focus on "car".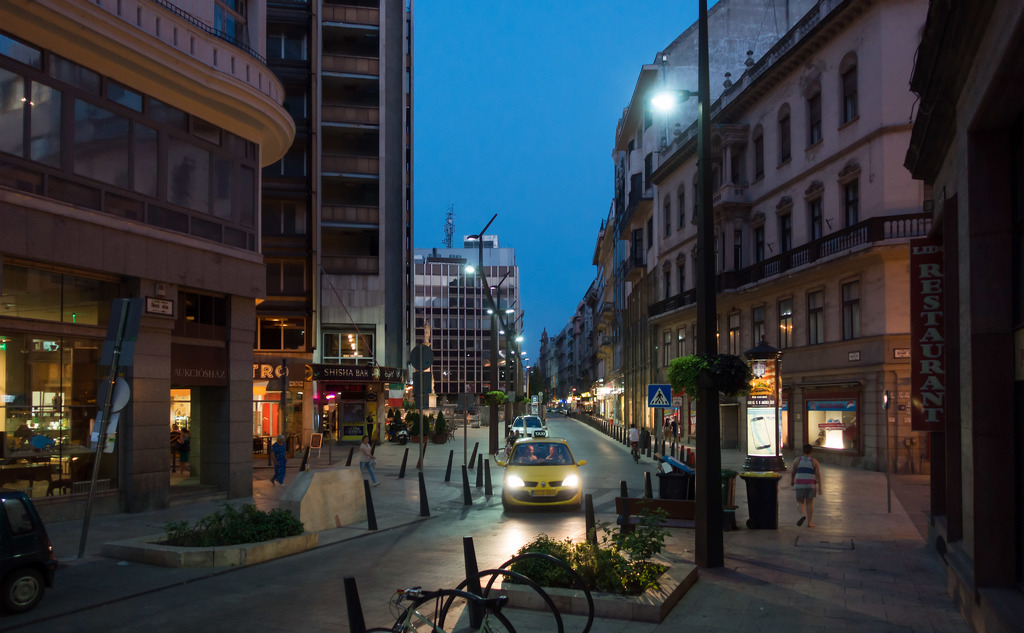
Focused at x1=498, y1=437, x2=588, y2=511.
